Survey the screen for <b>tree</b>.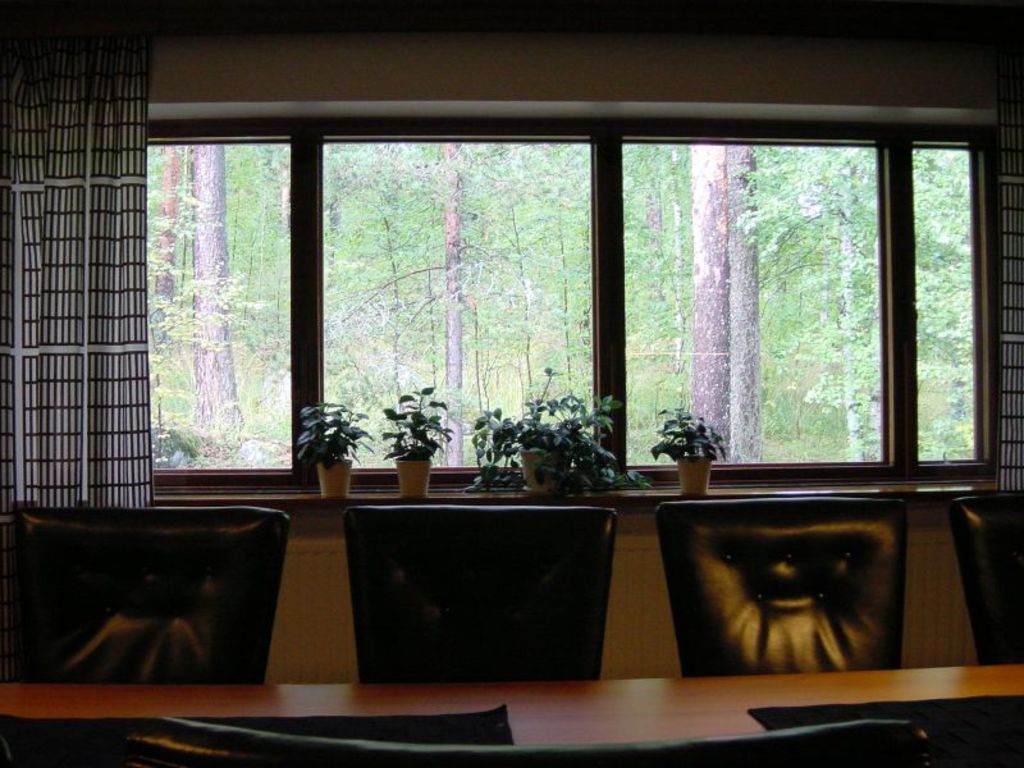
Survey found: [x1=316, y1=136, x2=607, y2=483].
